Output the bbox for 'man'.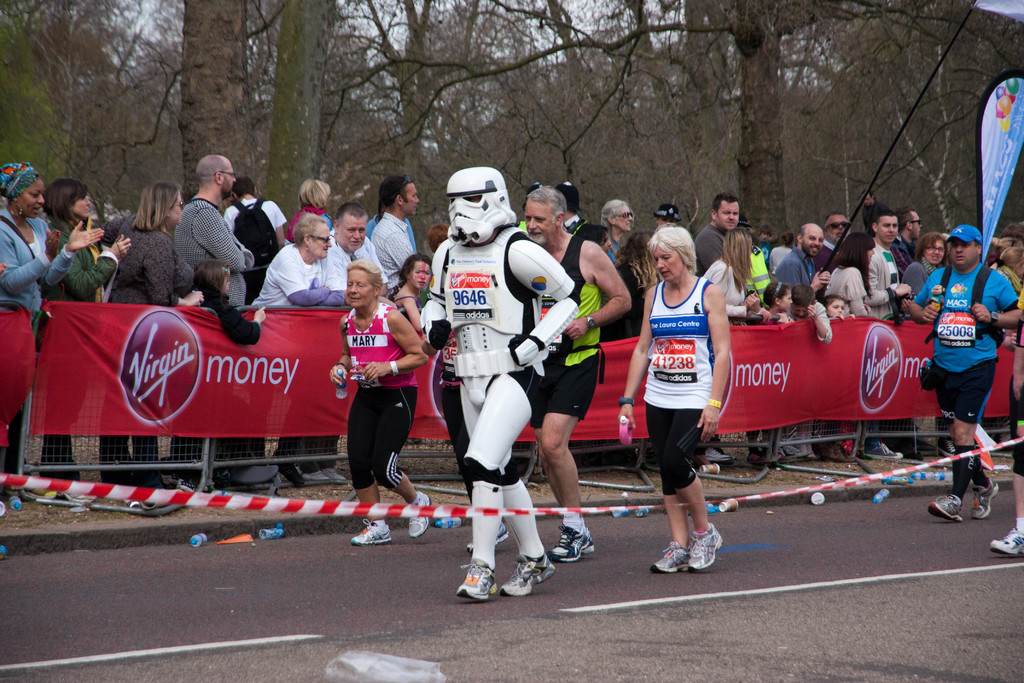
[left=916, top=233, right=1018, bottom=514].
